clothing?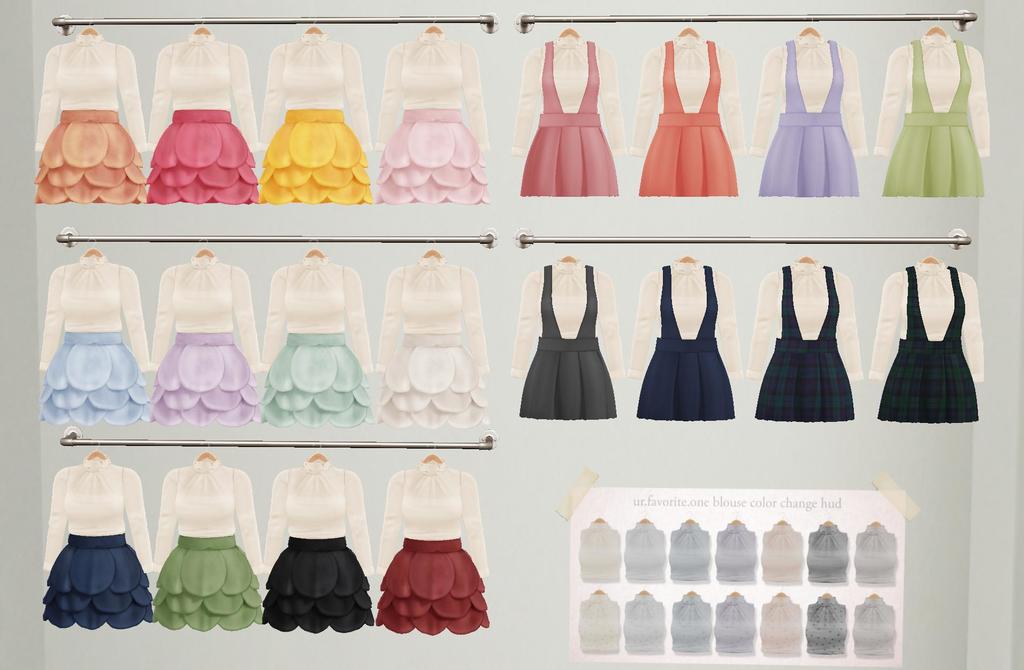
bbox=(264, 256, 376, 432)
